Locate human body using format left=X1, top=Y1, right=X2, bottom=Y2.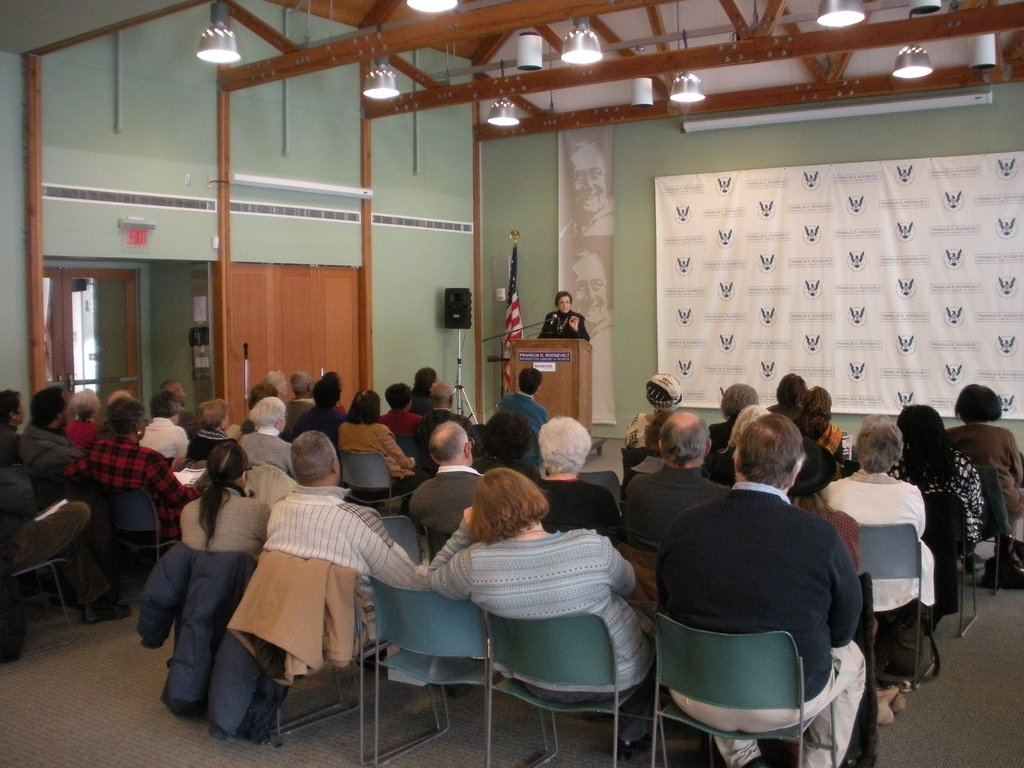
left=698, top=420, right=729, bottom=478.
